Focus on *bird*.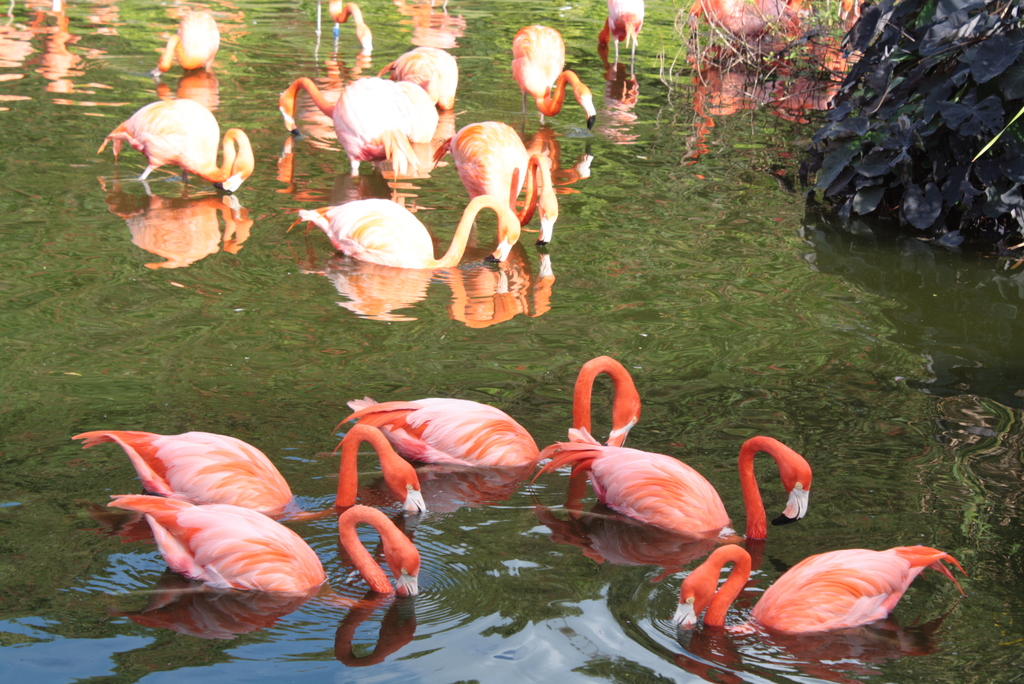
Focused at (668, 544, 967, 636).
